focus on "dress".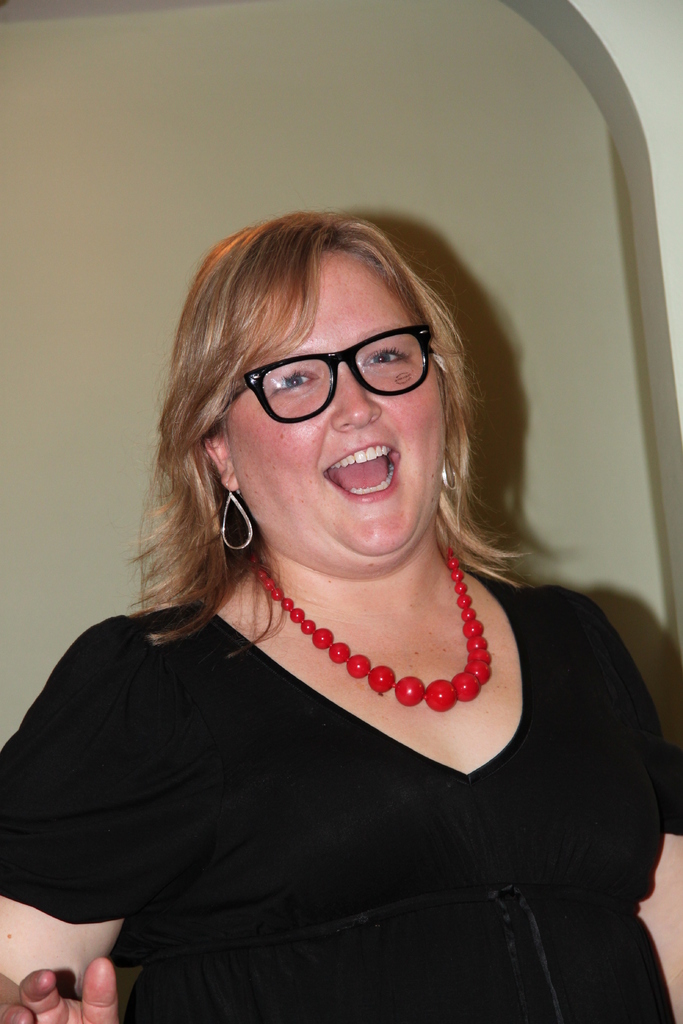
Focused at crop(0, 566, 682, 1023).
